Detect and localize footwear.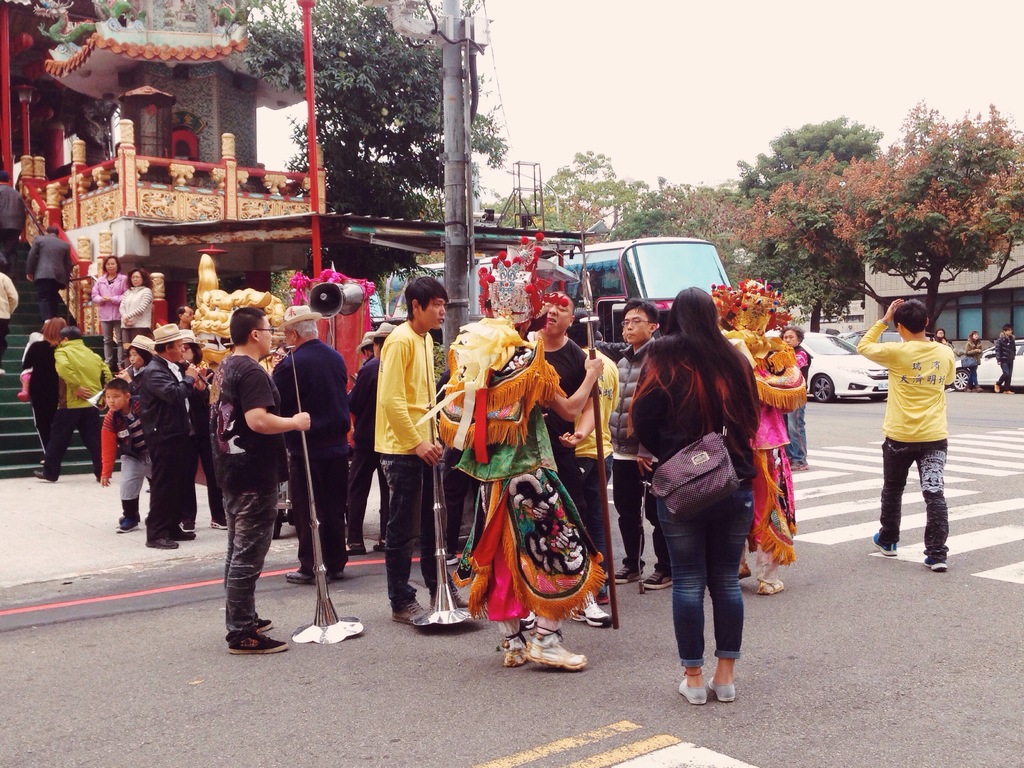
Localized at bbox=[570, 589, 613, 630].
